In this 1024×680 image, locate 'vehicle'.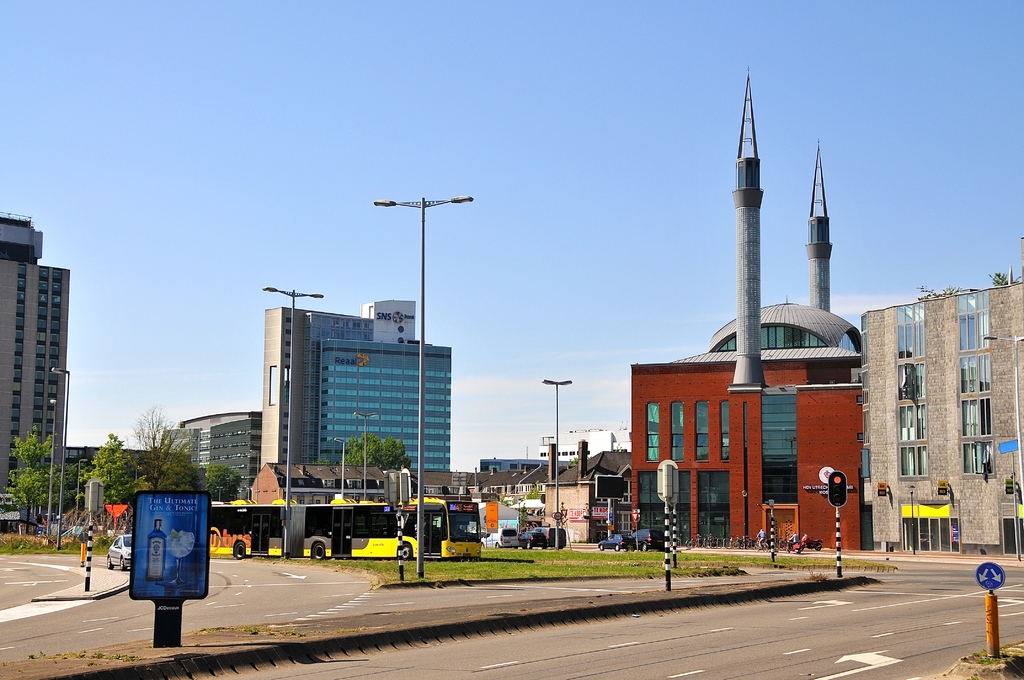
Bounding box: bbox(210, 497, 483, 560).
